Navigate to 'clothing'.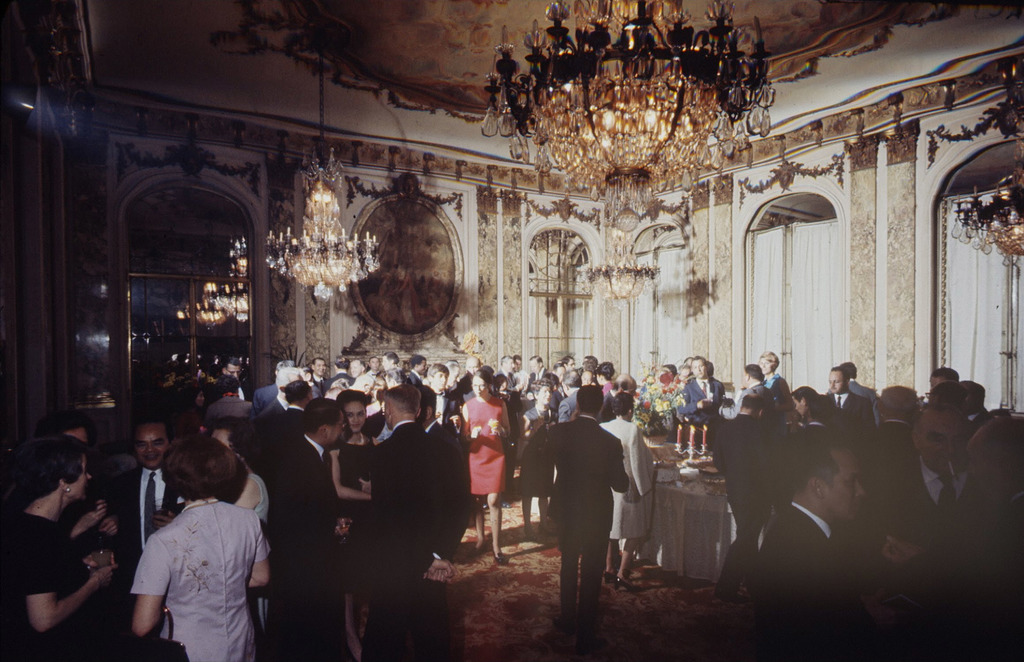
Navigation target: 461 393 504 495.
